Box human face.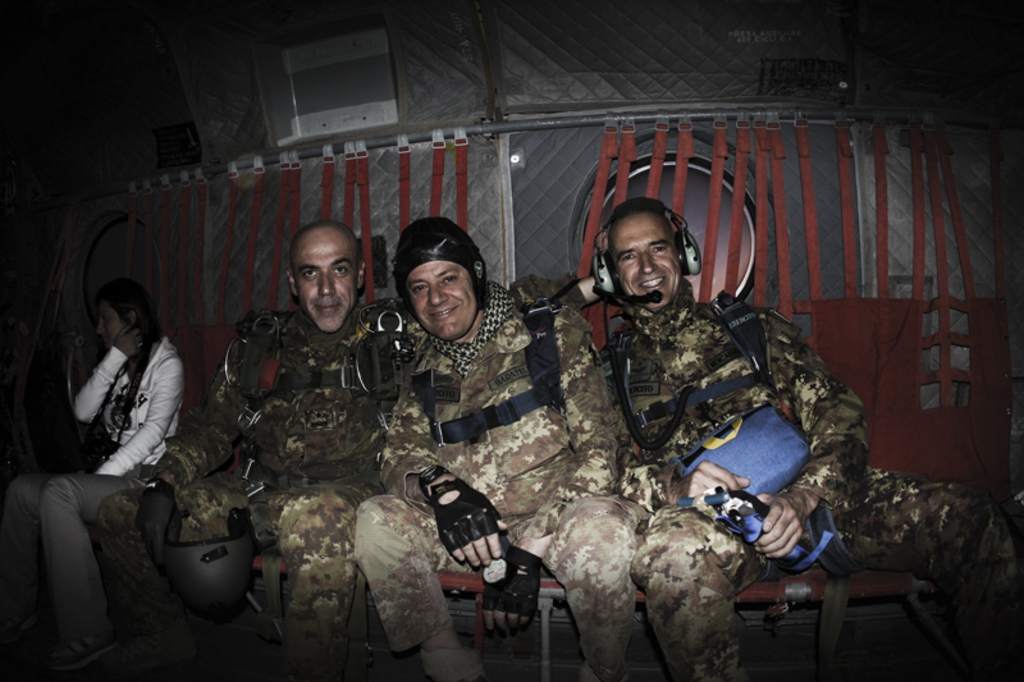
[287,229,357,331].
